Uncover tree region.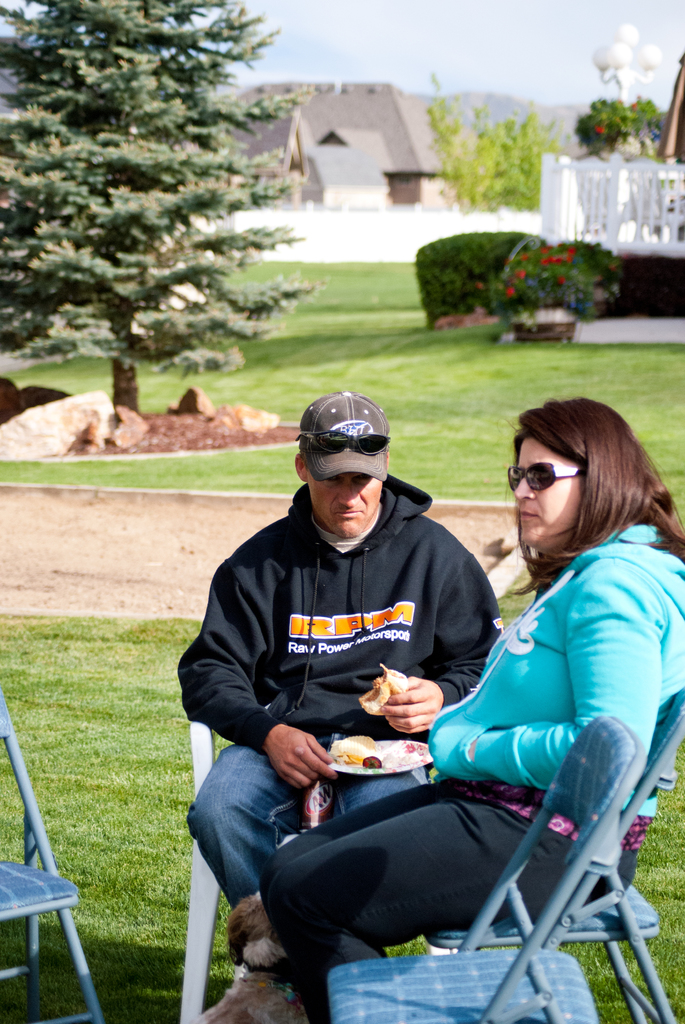
Uncovered: region(436, 103, 514, 210).
